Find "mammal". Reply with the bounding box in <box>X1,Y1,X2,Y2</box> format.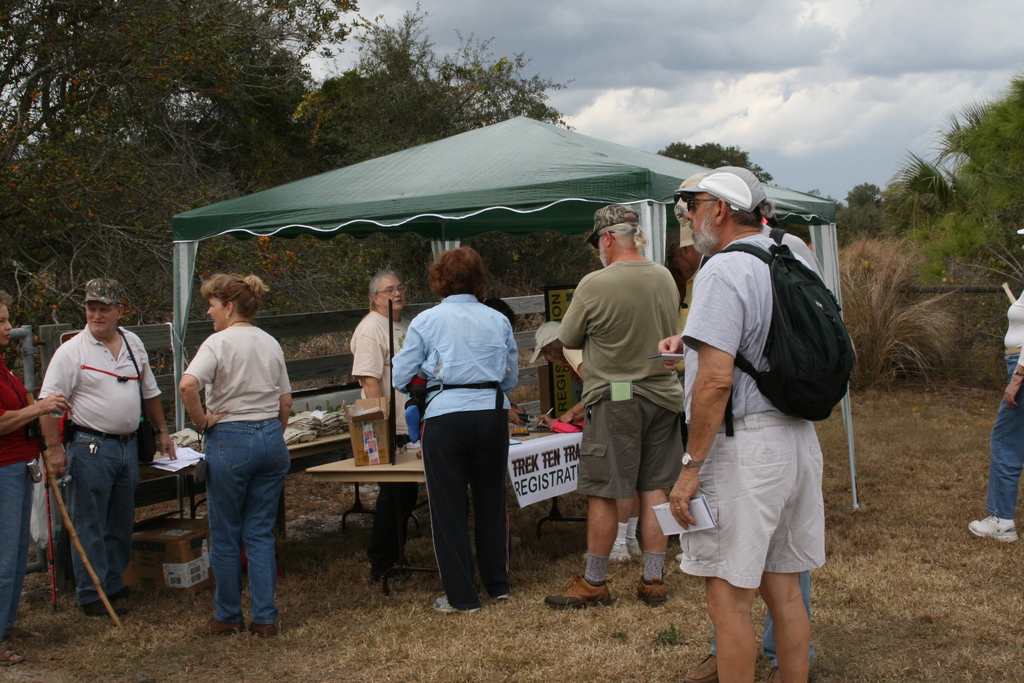
<box>349,261,420,572</box>.
